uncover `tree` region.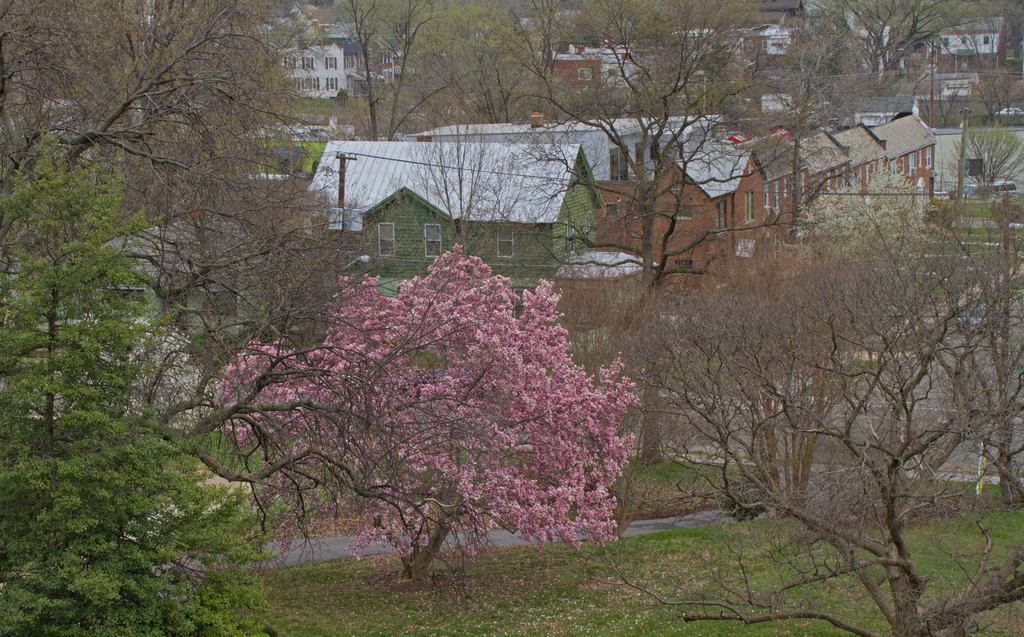
Uncovered: pyautogui.locateOnScreen(118, 115, 661, 559).
